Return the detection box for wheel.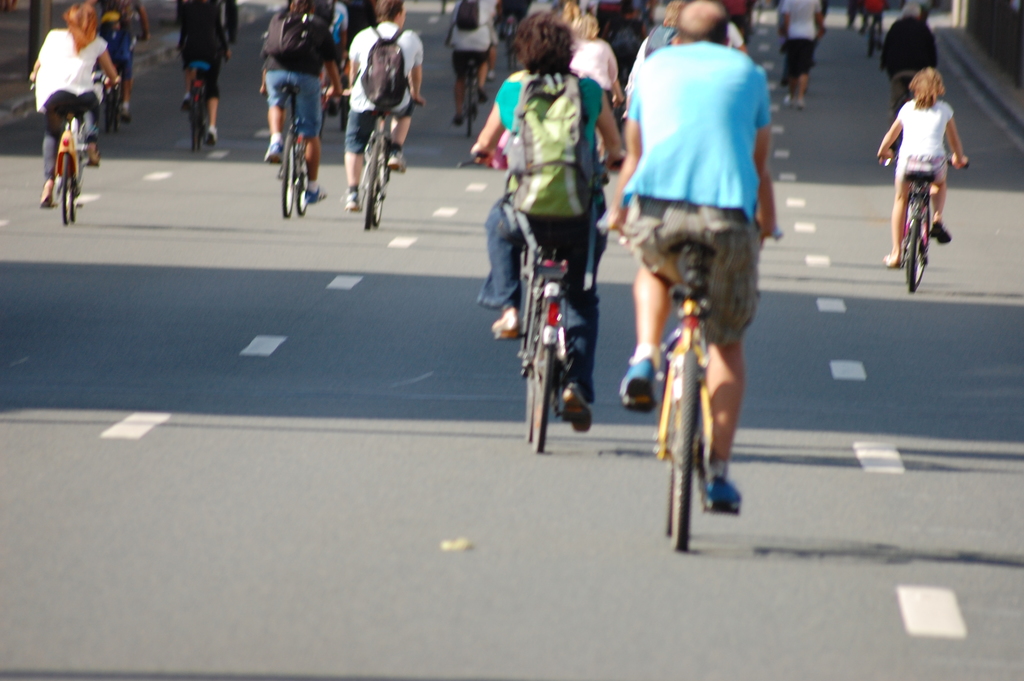
box=[65, 180, 75, 224].
